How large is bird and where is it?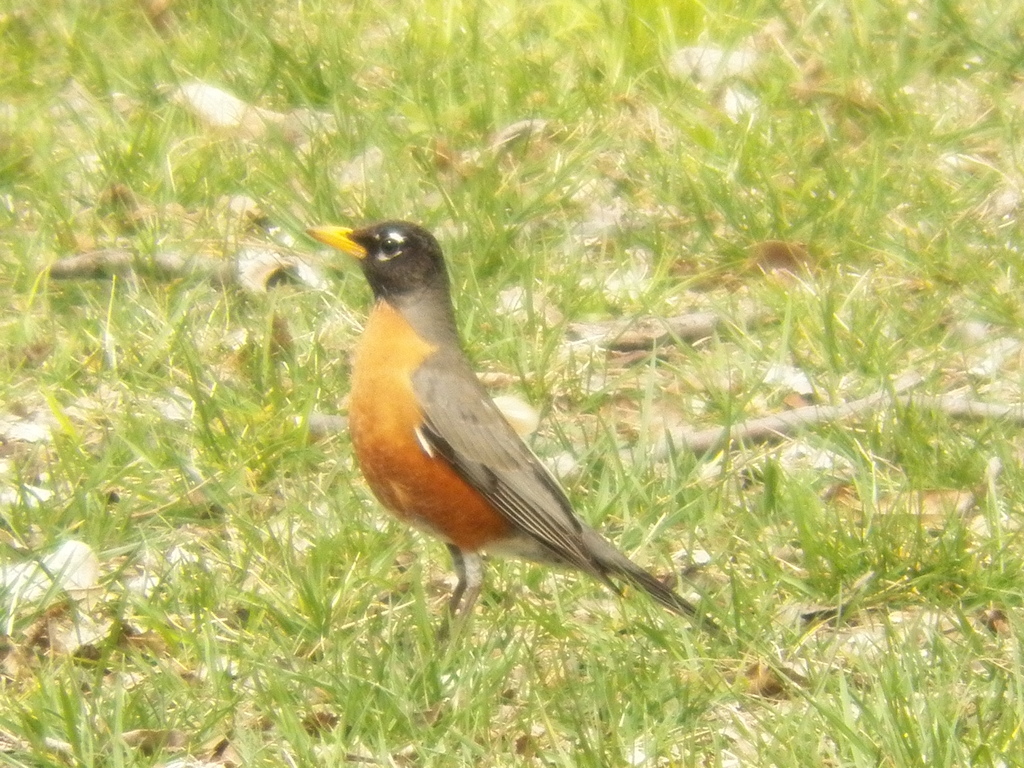
Bounding box: BBox(308, 202, 708, 621).
